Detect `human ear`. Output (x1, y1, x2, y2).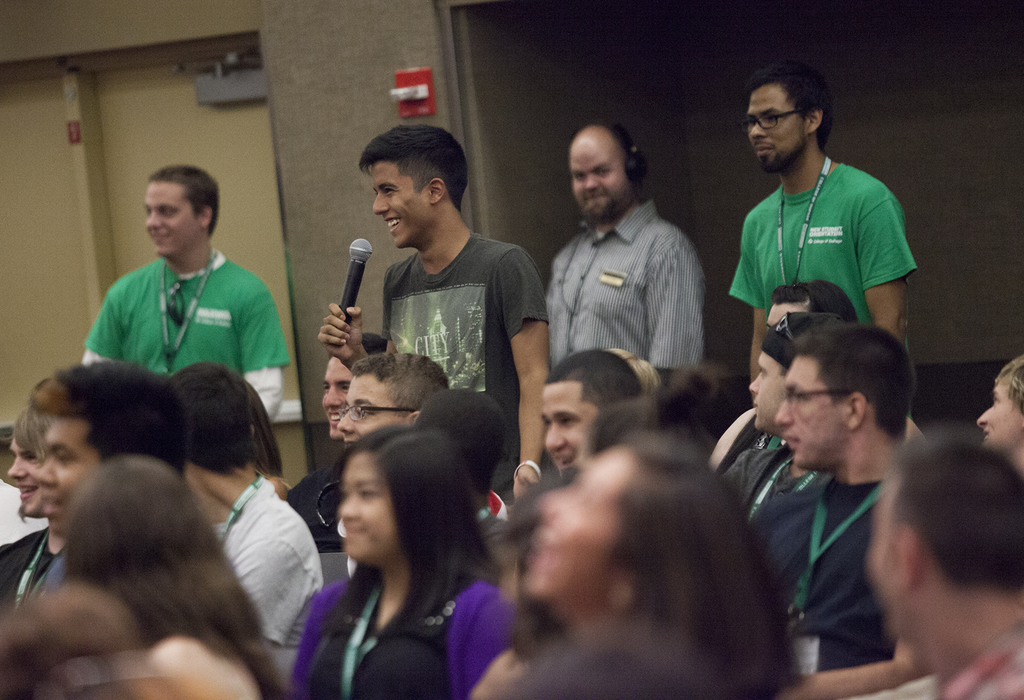
(202, 208, 211, 232).
